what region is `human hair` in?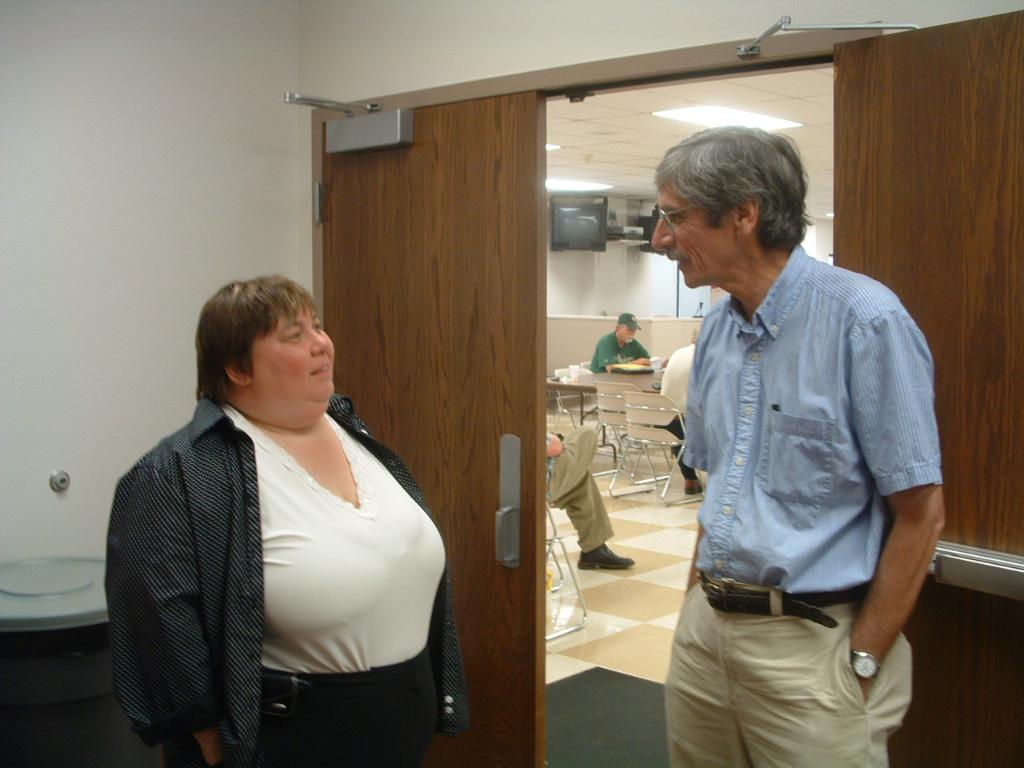
bbox(194, 271, 321, 399).
